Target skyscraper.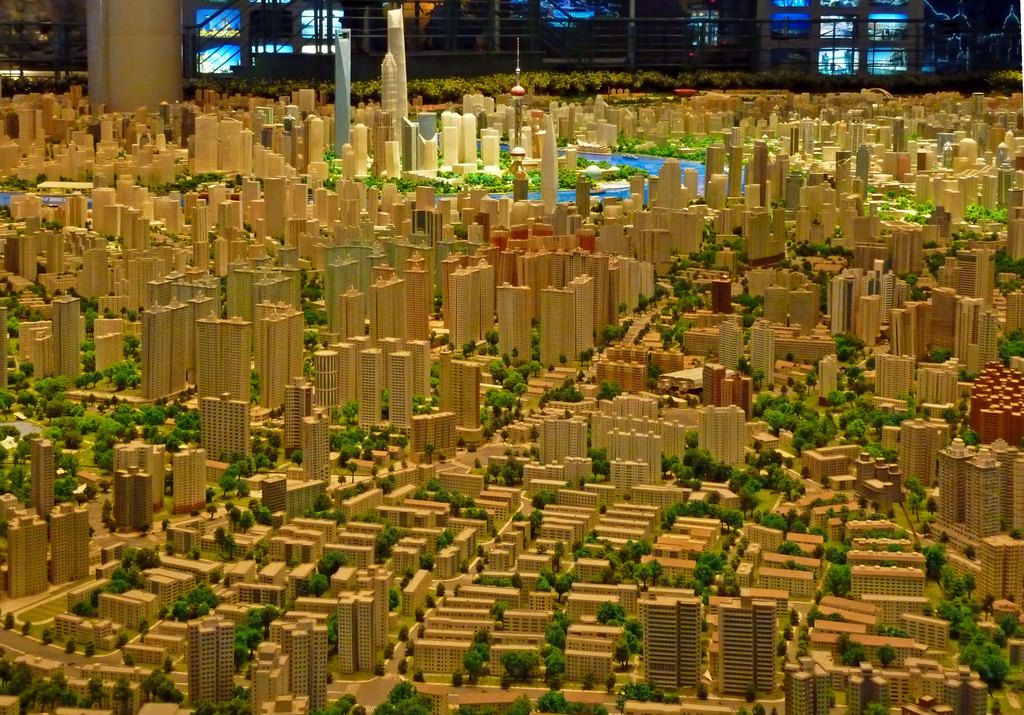
Target region: x1=259 y1=309 x2=300 y2=410.
